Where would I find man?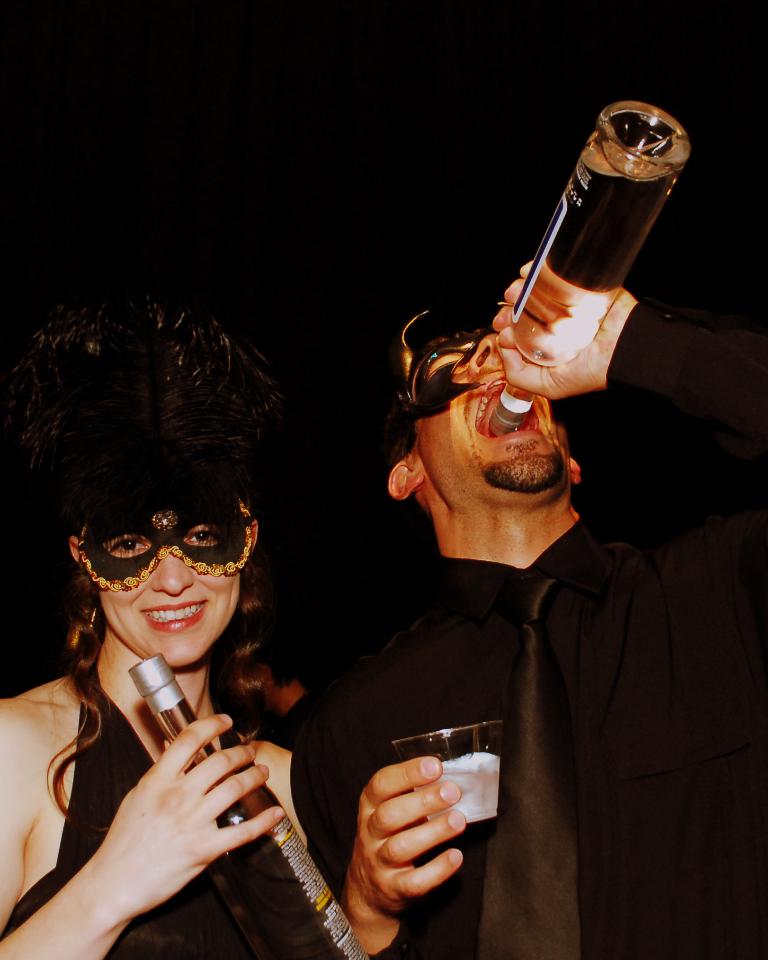
At locate(338, 257, 767, 959).
